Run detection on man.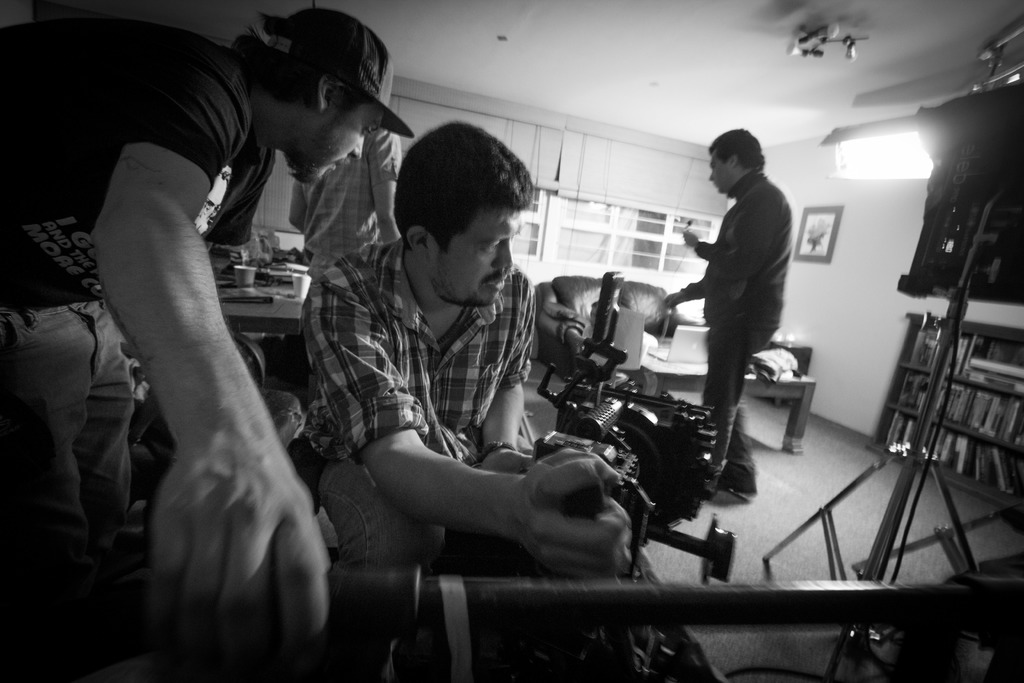
Result: <region>658, 129, 822, 499</region>.
